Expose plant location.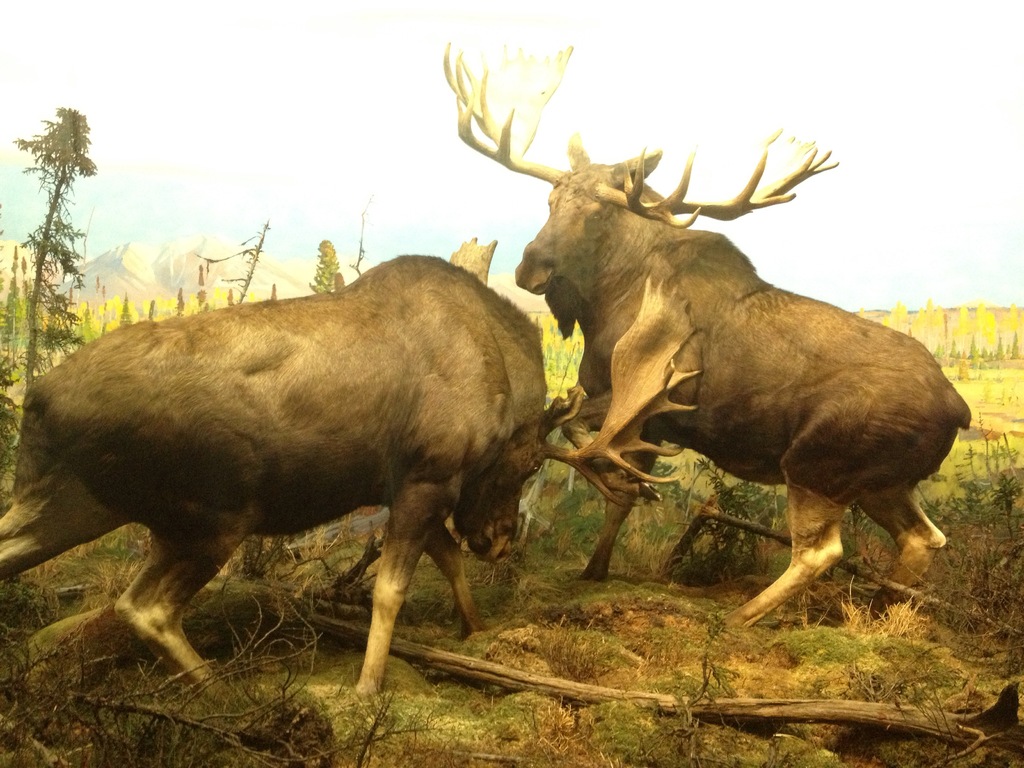
Exposed at bbox(190, 221, 273, 309).
